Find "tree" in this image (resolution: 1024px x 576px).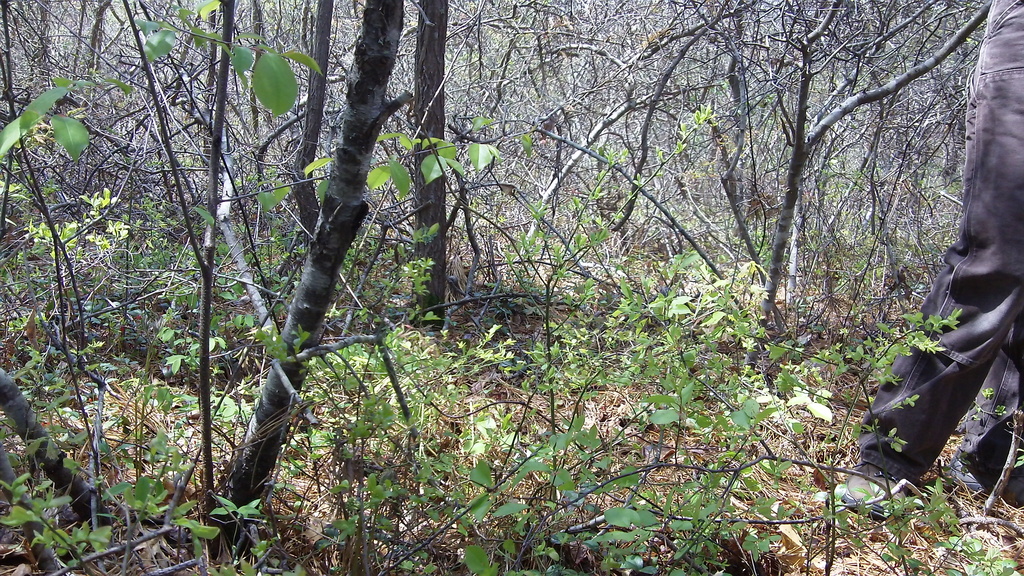
rect(300, 0, 602, 575).
